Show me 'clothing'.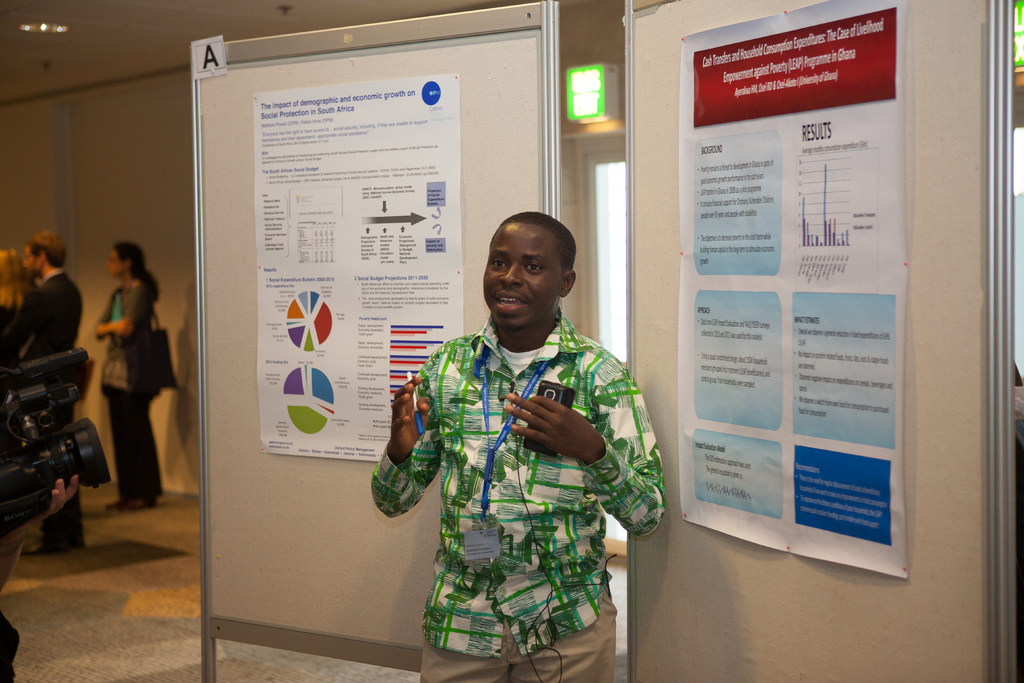
'clothing' is here: pyautogui.locateOnScreen(89, 272, 168, 498).
